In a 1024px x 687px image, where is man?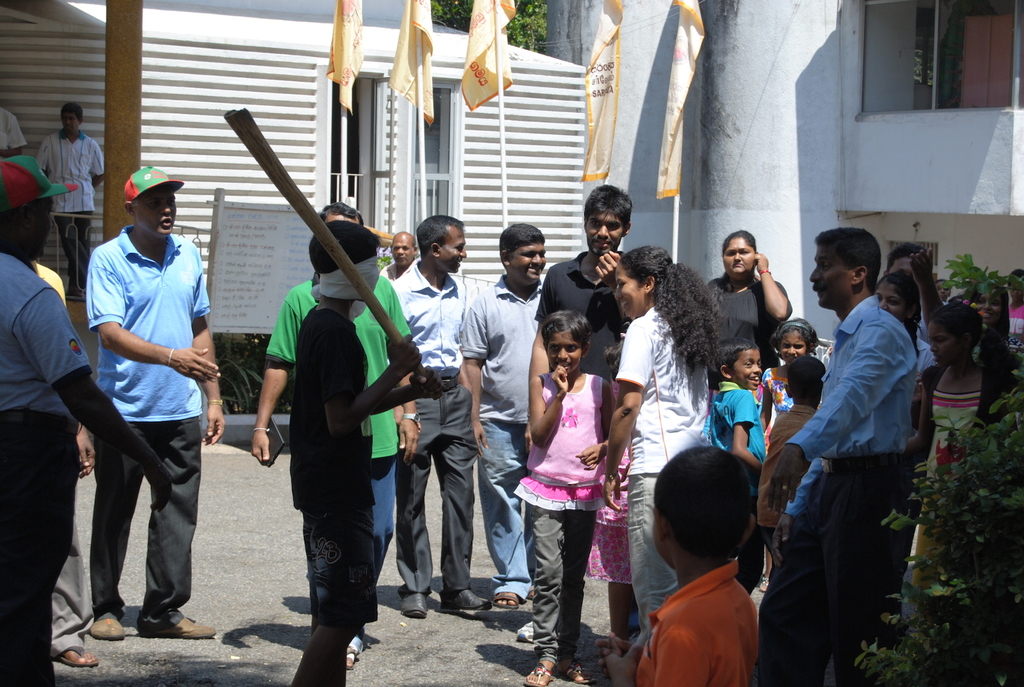
<bbox>37, 107, 108, 291</bbox>.
